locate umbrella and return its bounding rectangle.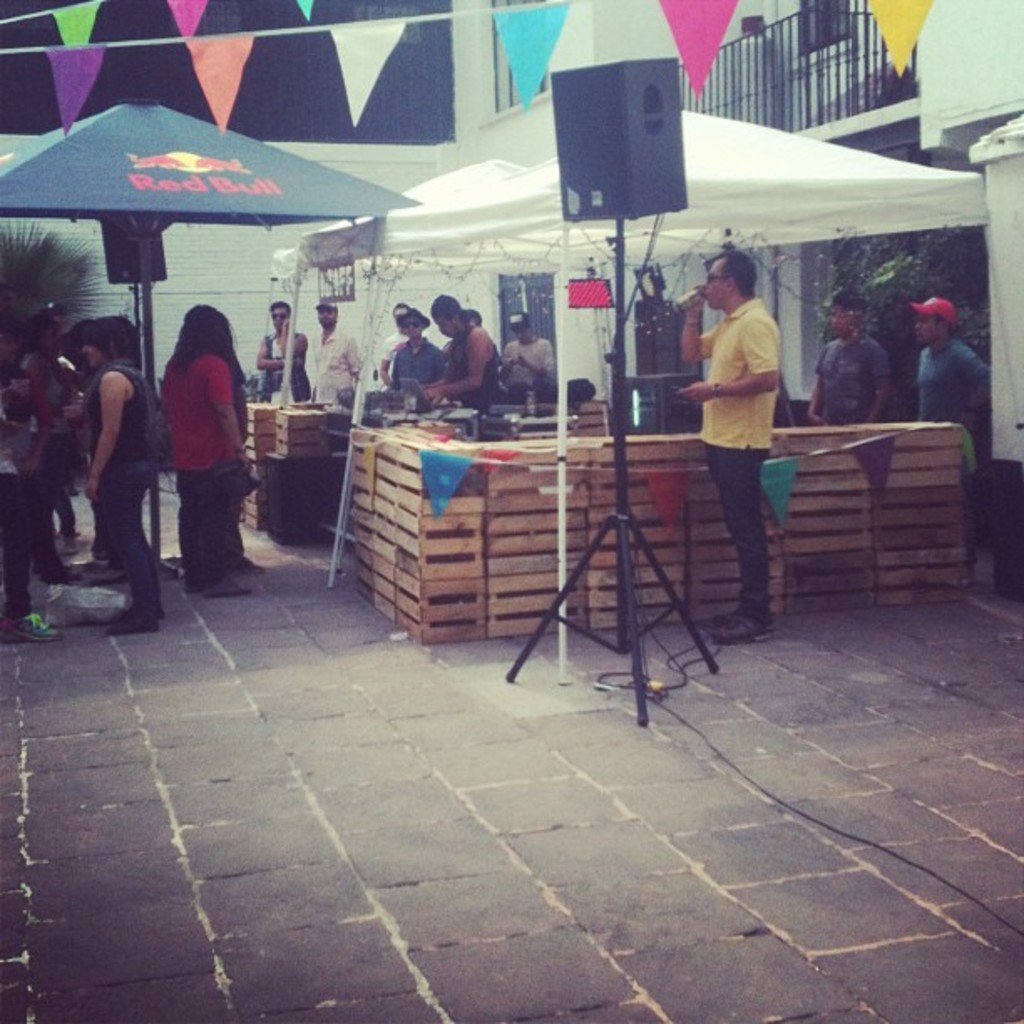
[376,104,996,689].
